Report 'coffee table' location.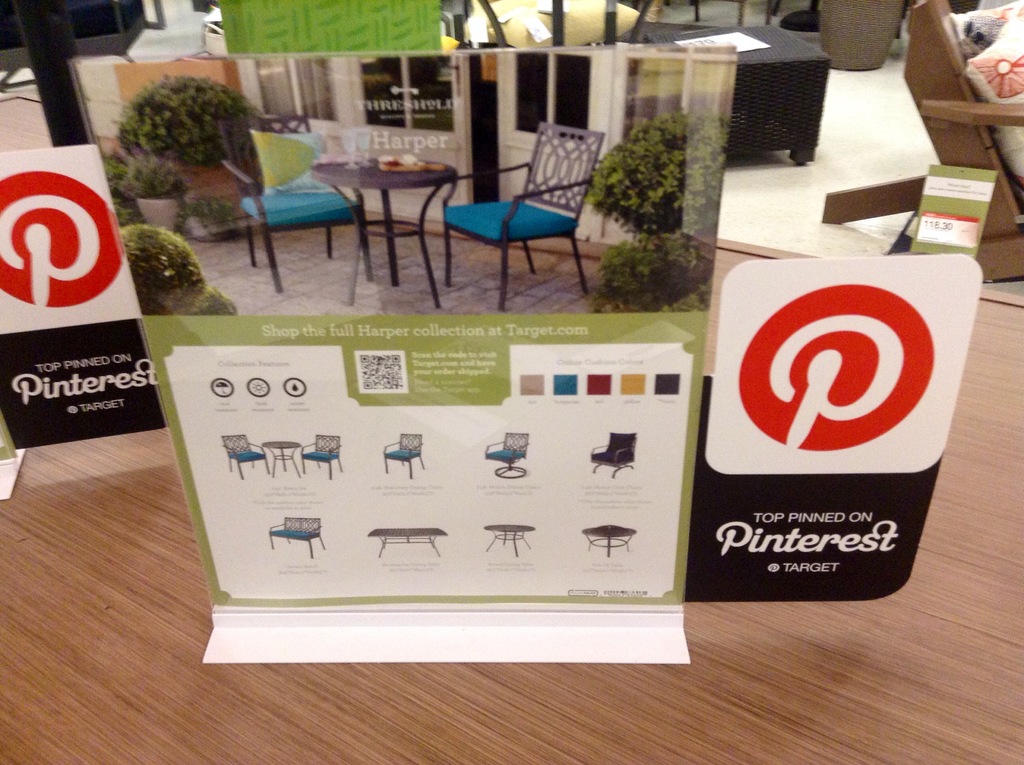
Report: region(322, 128, 457, 285).
